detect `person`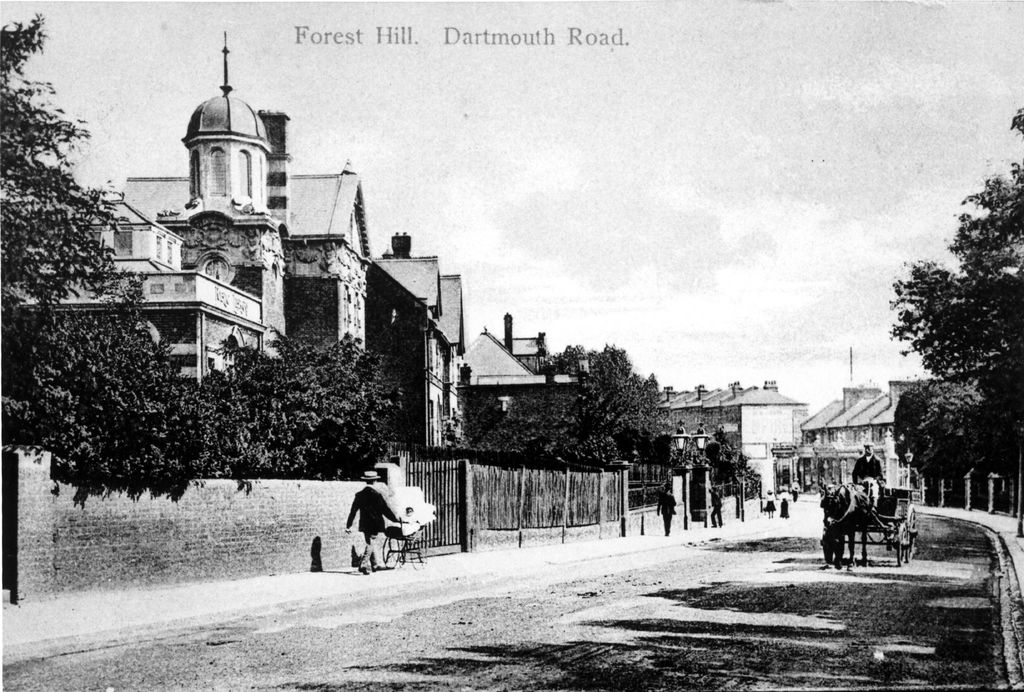
{"left": 774, "top": 487, "right": 790, "bottom": 519}
